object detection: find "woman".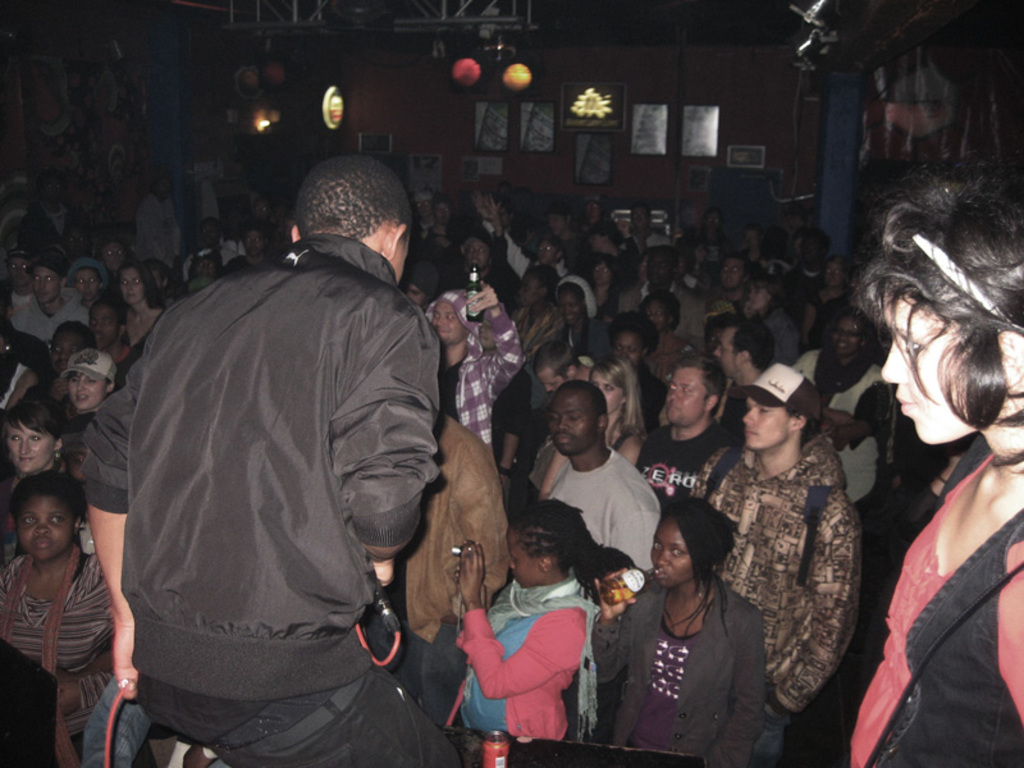
left=618, top=490, right=785, bottom=762.
